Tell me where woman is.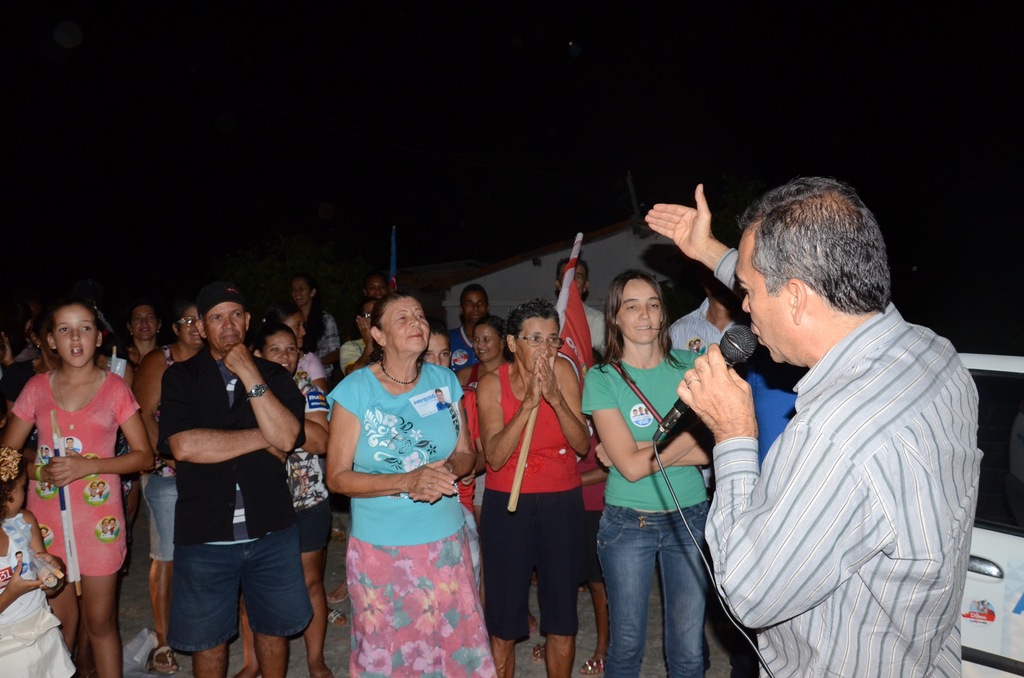
woman is at 581:274:719:677.
